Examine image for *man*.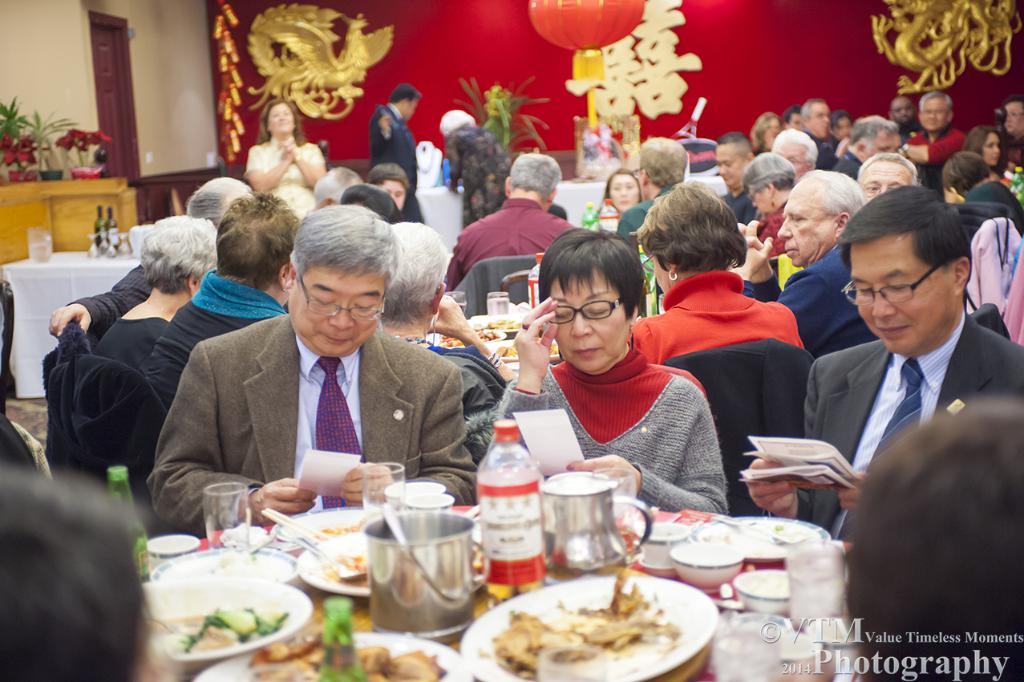
Examination result: (left=426, top=144, right=591, bottom=298).
